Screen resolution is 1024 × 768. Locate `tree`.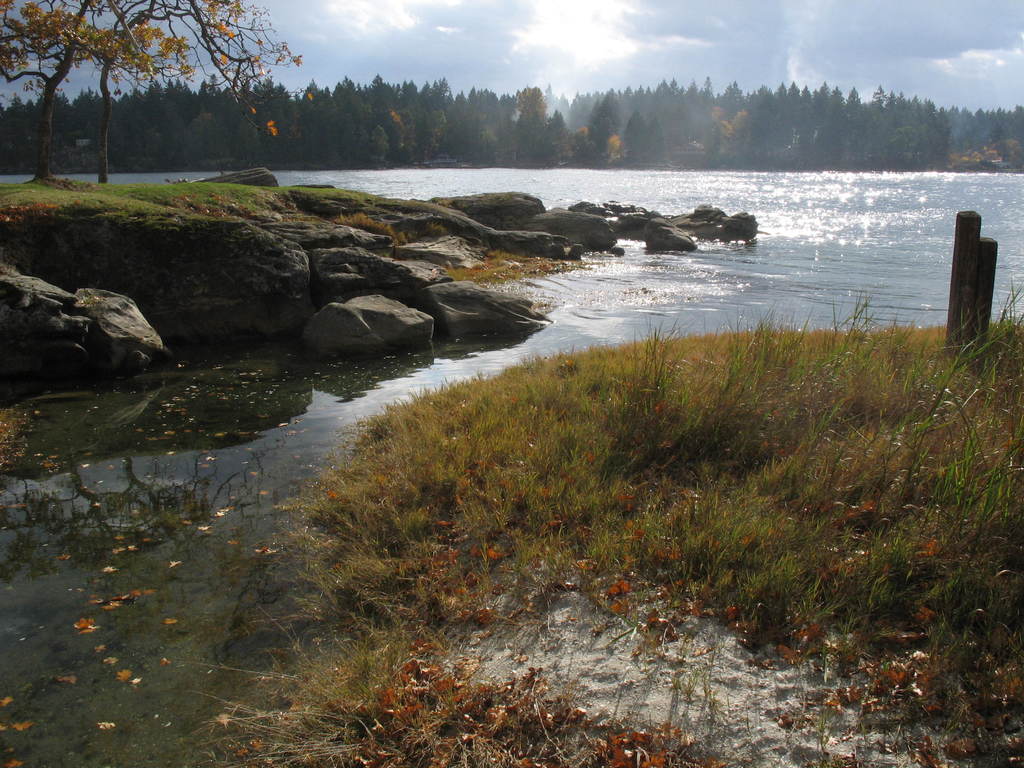
x1=58 y1=3 x2=305 y2=181.
